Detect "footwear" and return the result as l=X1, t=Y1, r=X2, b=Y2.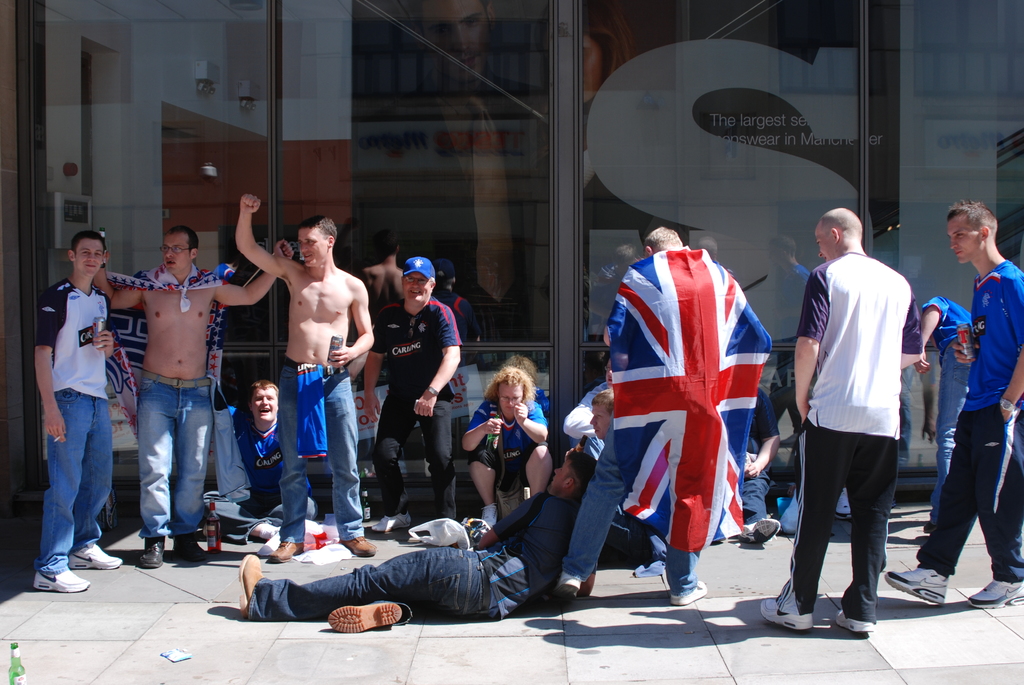
l=836, t=609, r=874, b=634.
